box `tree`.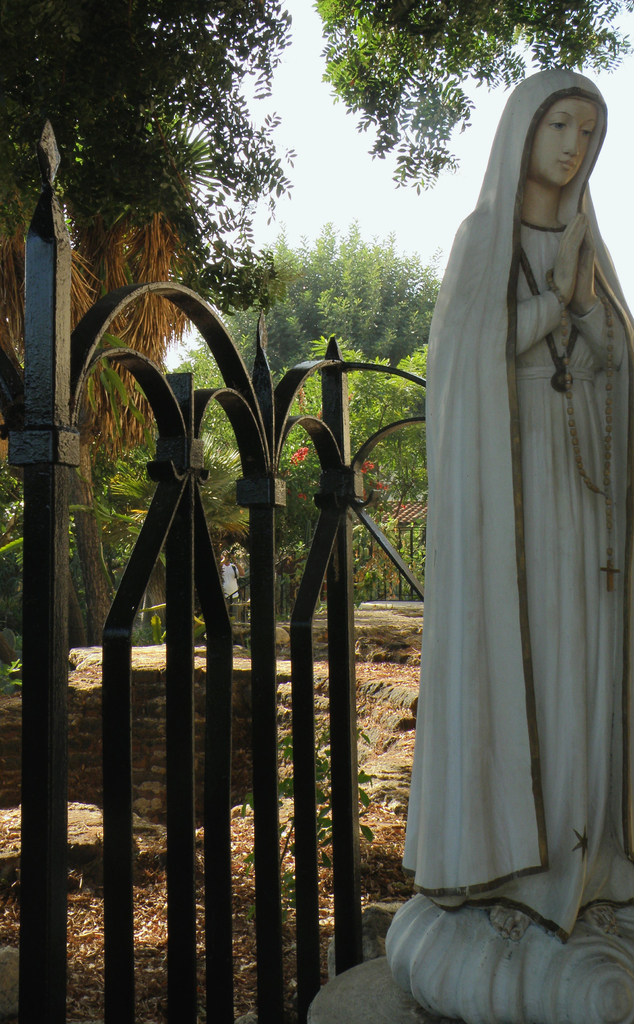
0:0:633:316.
